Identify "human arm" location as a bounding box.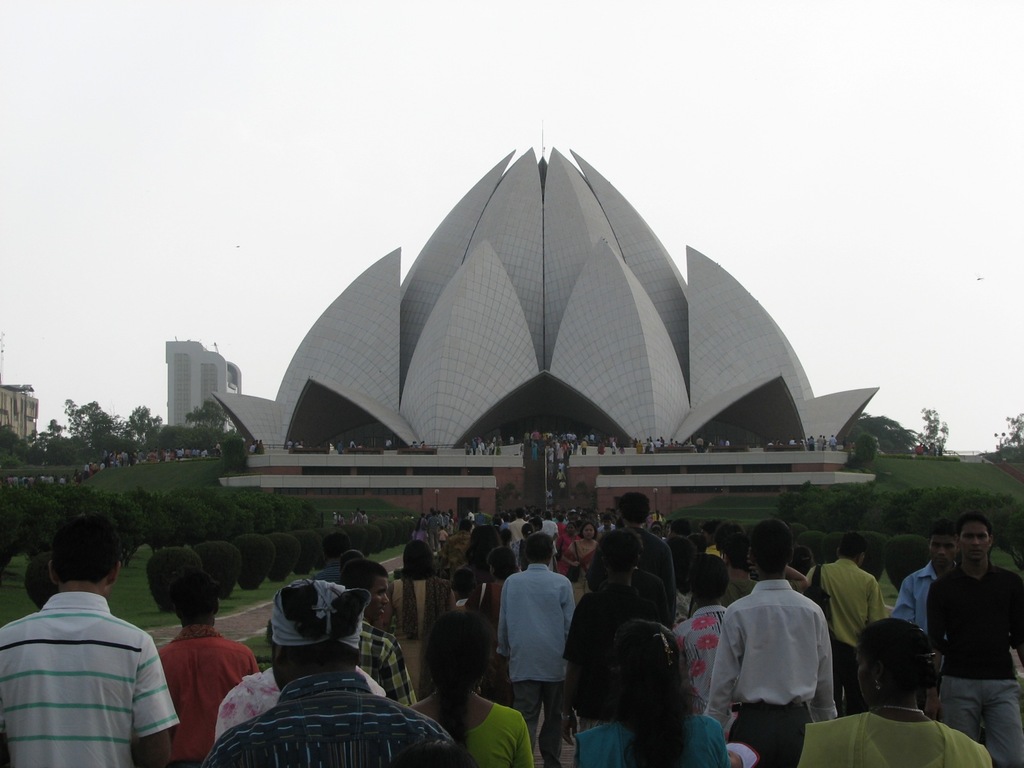
bbox=(559, 579, 576, 637).
